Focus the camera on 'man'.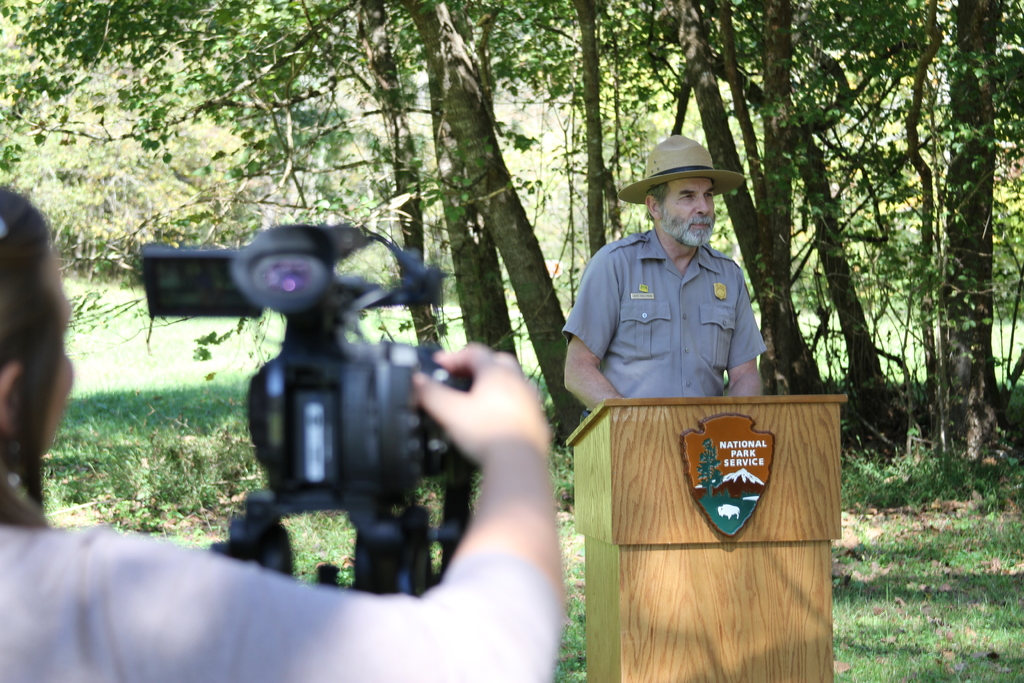
Focus region: pyautogui.locateOnScreen(565, 157, 789, 443).
